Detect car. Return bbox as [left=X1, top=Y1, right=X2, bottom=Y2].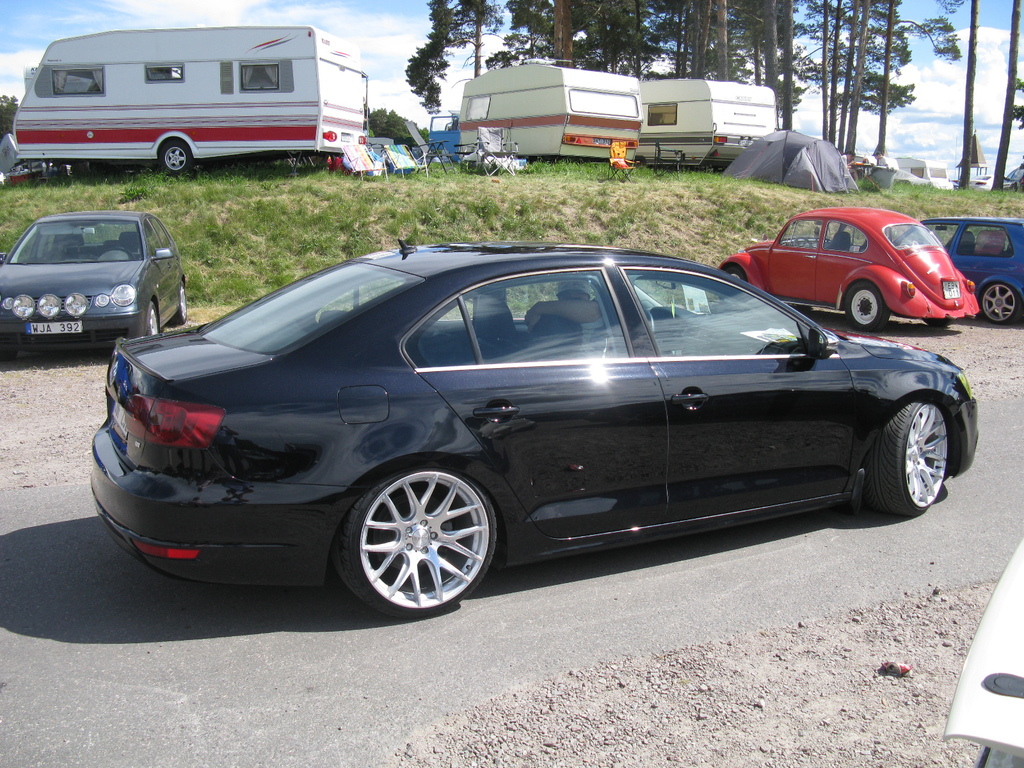
[left=715, top=207, right=981, bottom=326].
